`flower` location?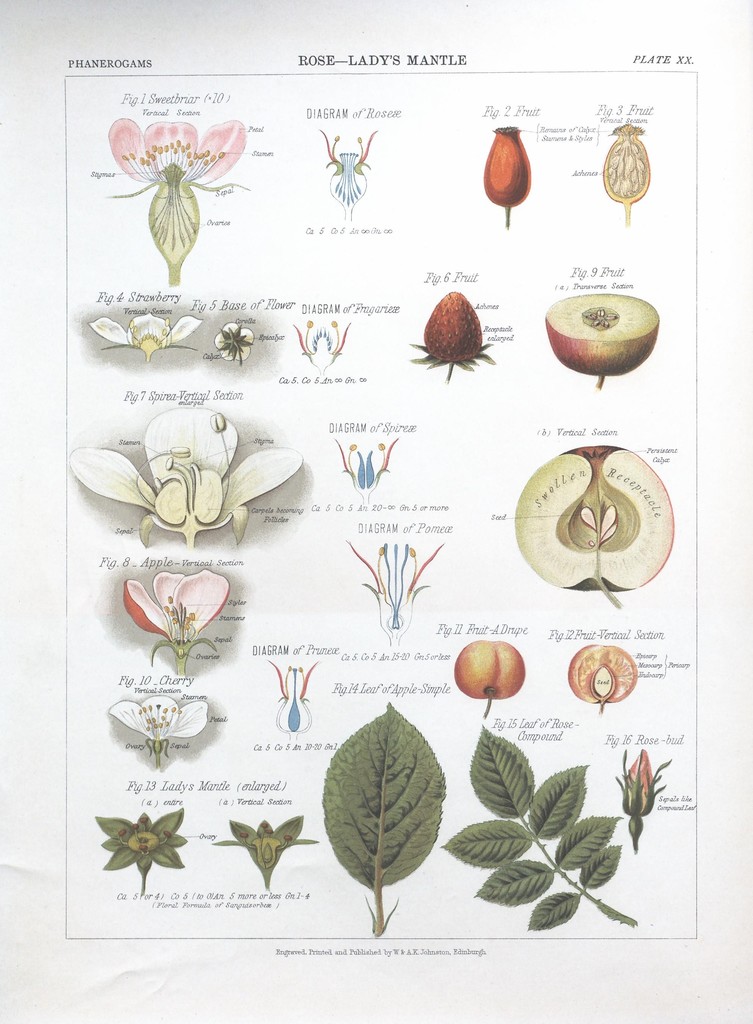
rect(122, 569, 230, 660)
